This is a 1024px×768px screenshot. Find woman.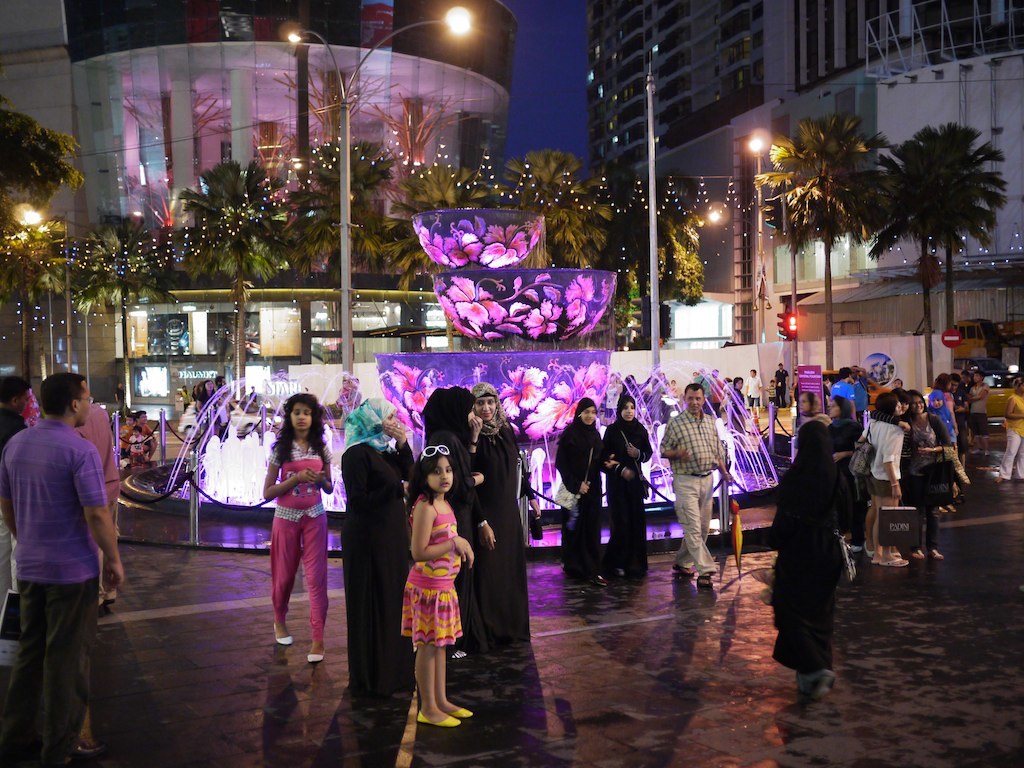
Bounding box: box=[423, 385, 496, 661].
